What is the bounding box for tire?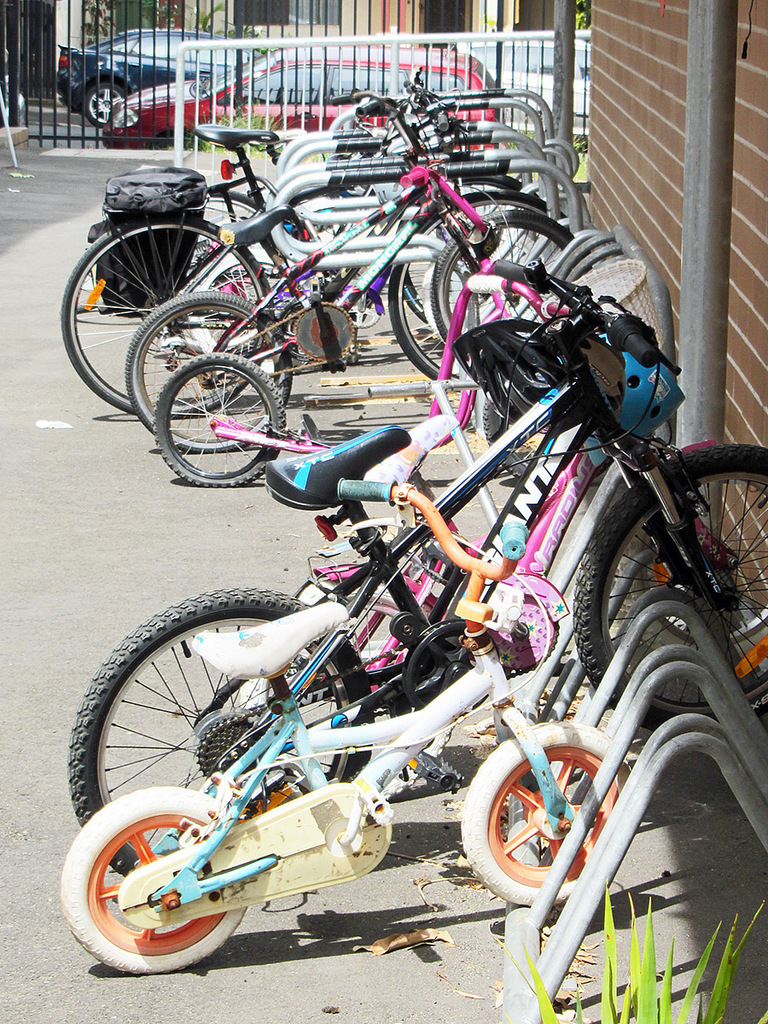
(67, 586, 375, 879).
